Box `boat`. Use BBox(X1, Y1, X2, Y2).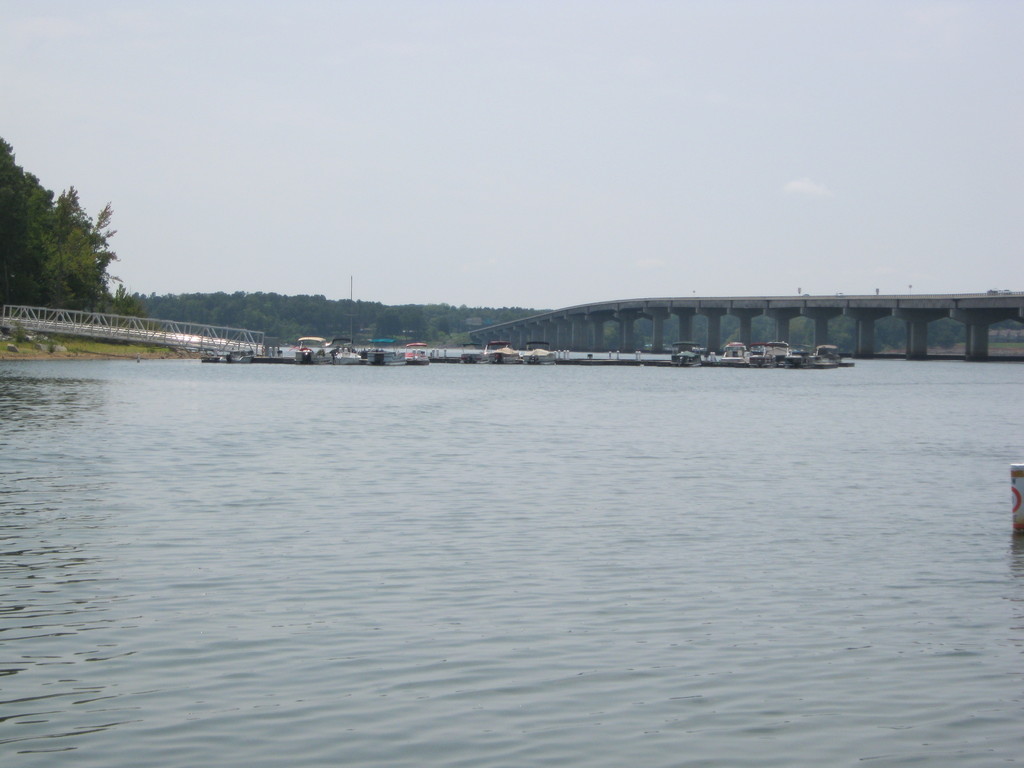
BBox(520, 336, 556, 365).
